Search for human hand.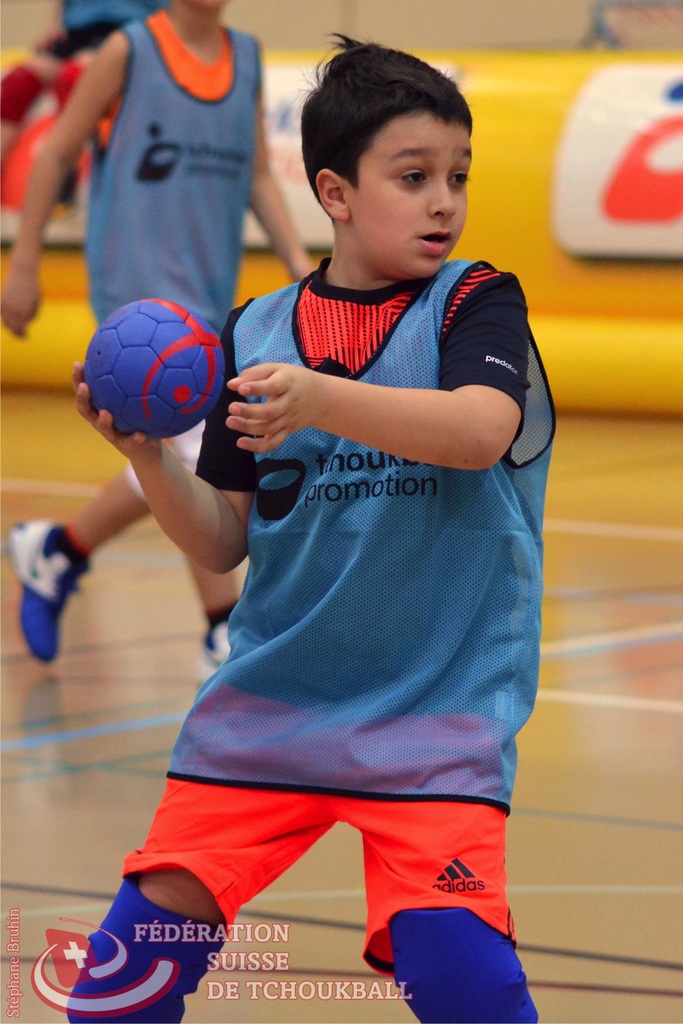
Found at <box>0,248,43,342</box>.
